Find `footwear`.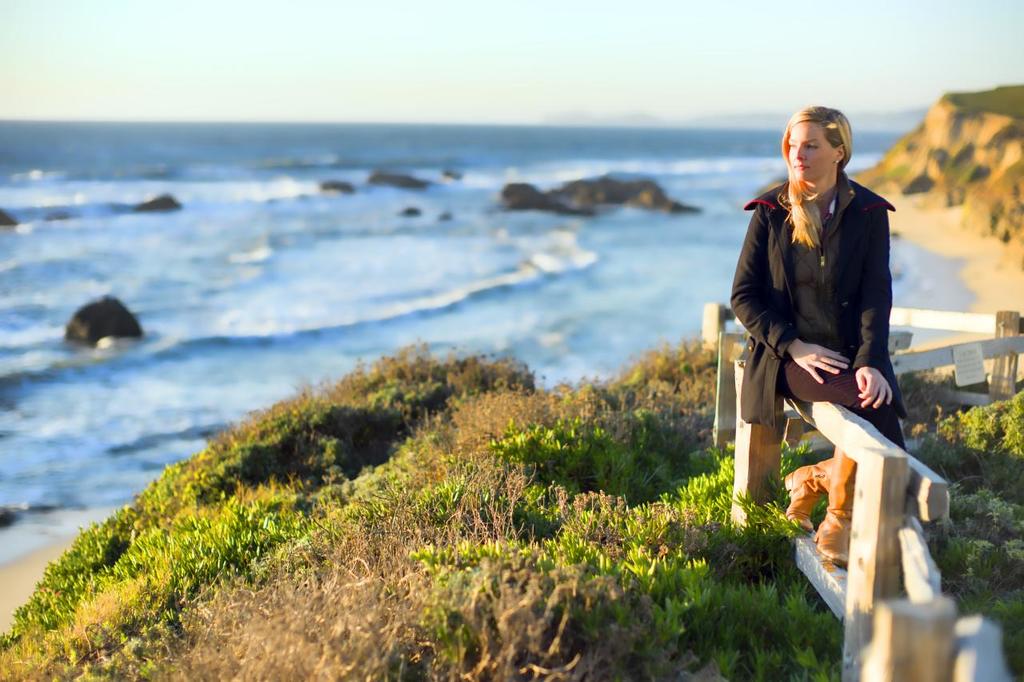
detection(809, 439, 862, 567).
